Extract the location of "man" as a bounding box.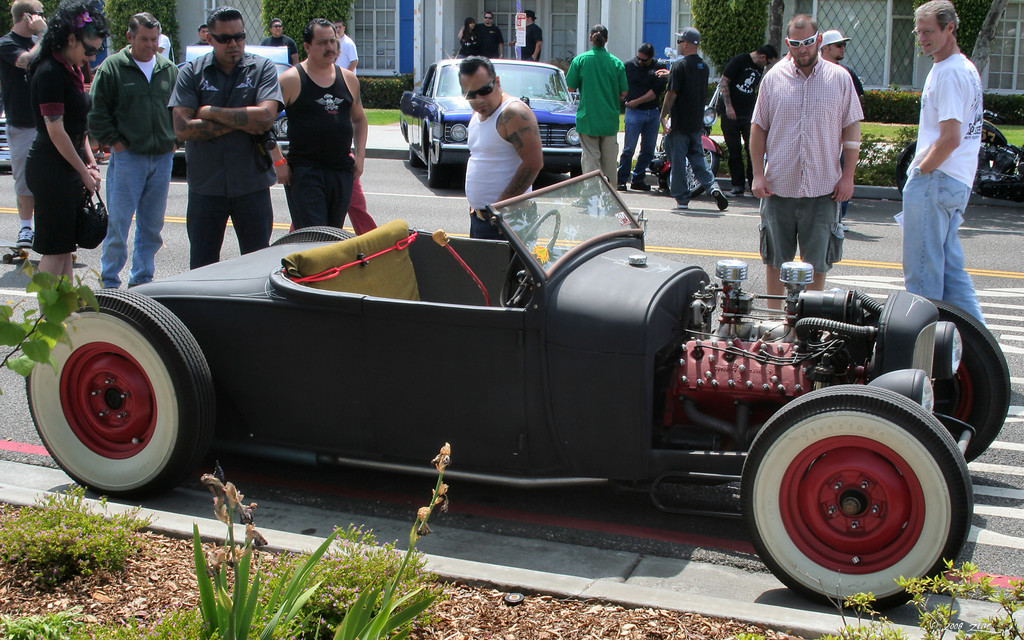
l=257, t=19, r=290, b=48.
